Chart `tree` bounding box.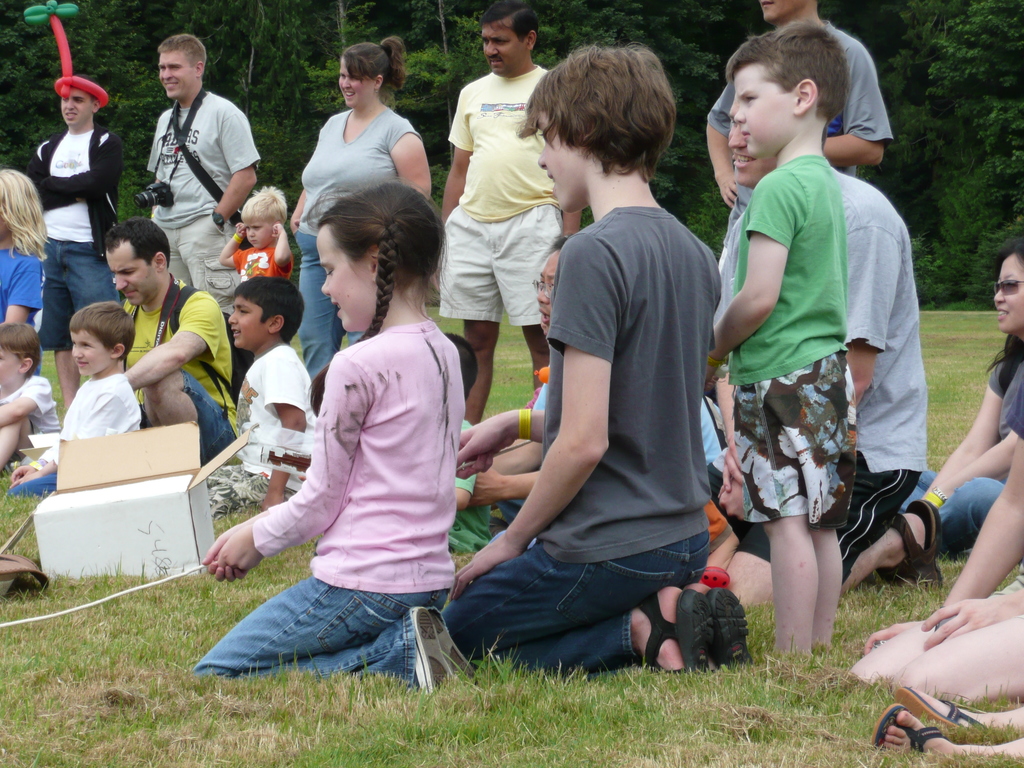
Charted: left=919, top=0, right=1023, bottom=221.
